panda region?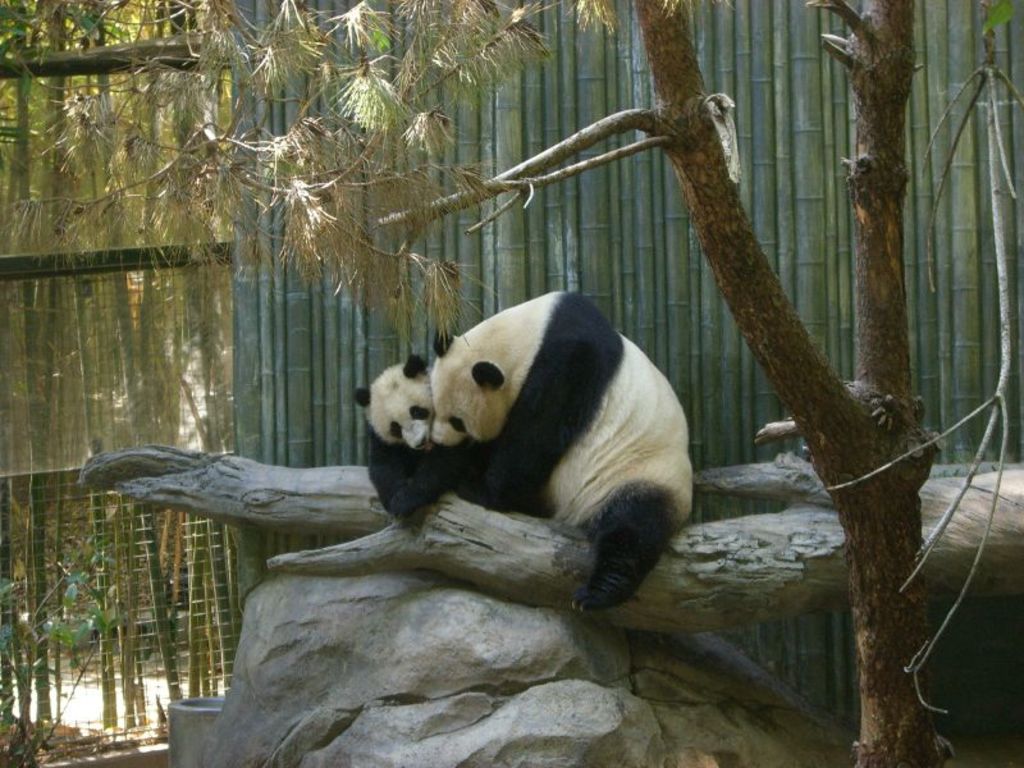
{"x1": 435, "y1": 287, "x2": 696, "y2": 618}
